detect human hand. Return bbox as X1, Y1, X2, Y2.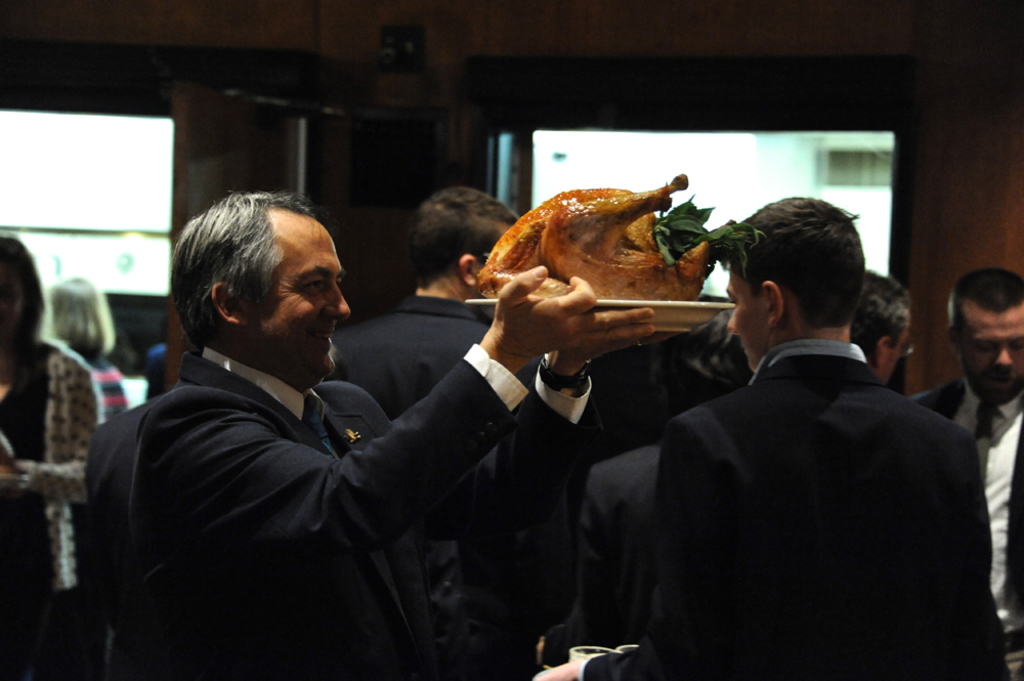
531, 654, 593, 680.
